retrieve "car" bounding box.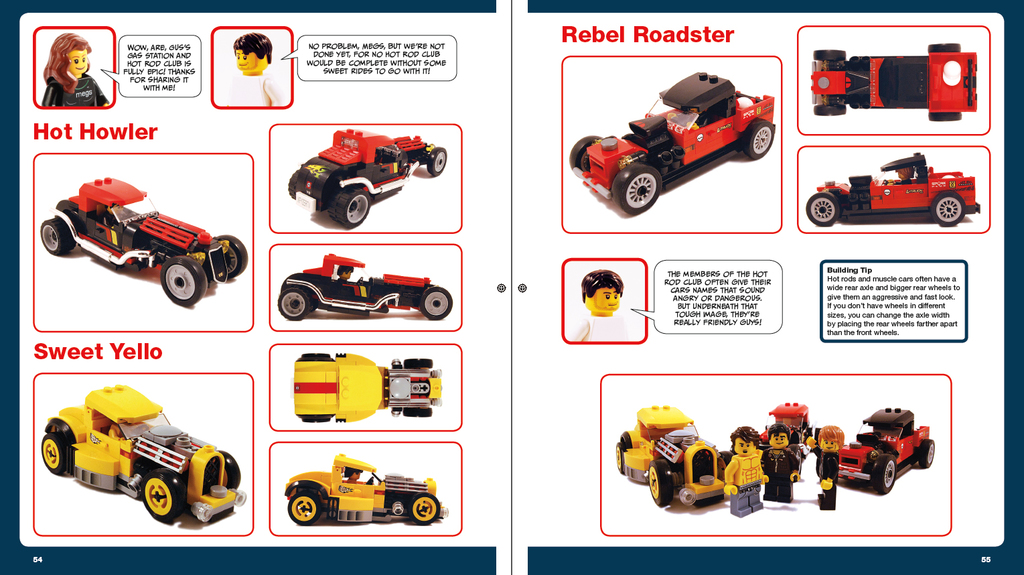
Bounding box: select_region(40, 178, 249, 308).
